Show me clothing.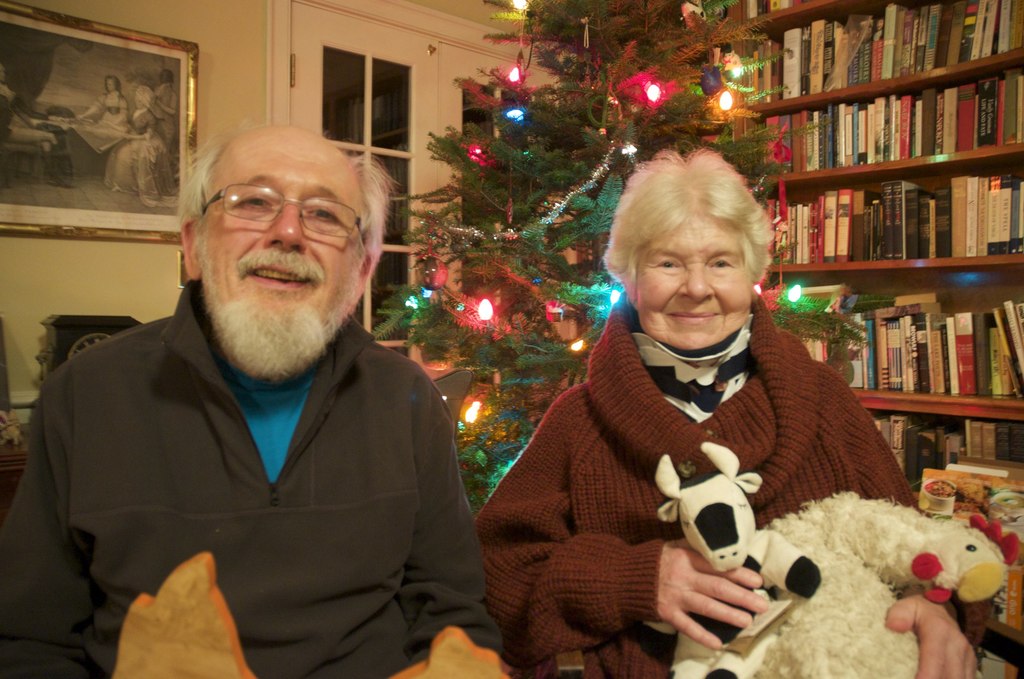
clothing is here: x1=495 y1=265 x2=916 y2=670.
